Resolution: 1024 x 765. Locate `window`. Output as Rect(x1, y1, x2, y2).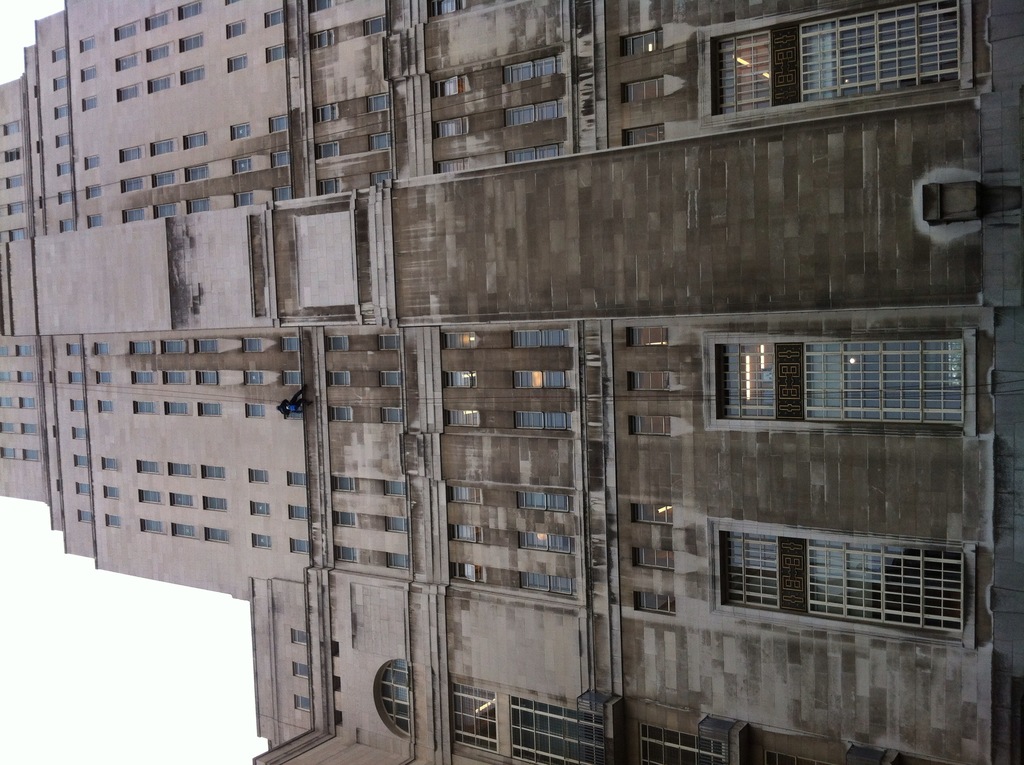
Rect(191, 340, 213, 356).
